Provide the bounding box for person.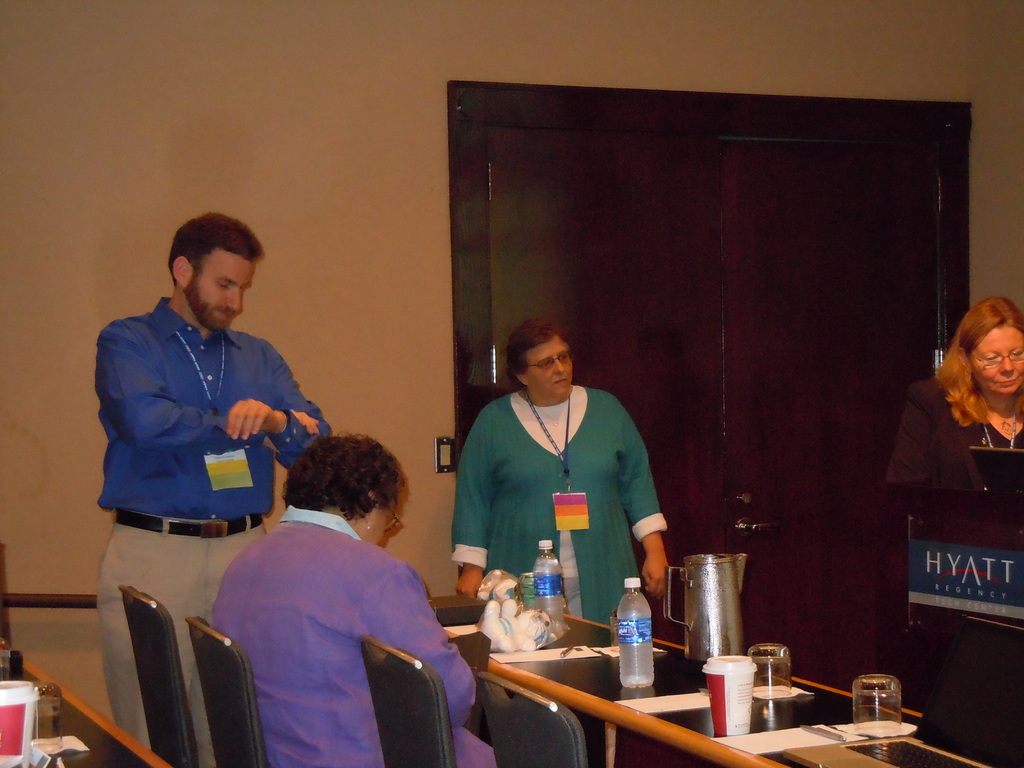
pyautogui.locateOnScreen(464, 293, 673, 660).
